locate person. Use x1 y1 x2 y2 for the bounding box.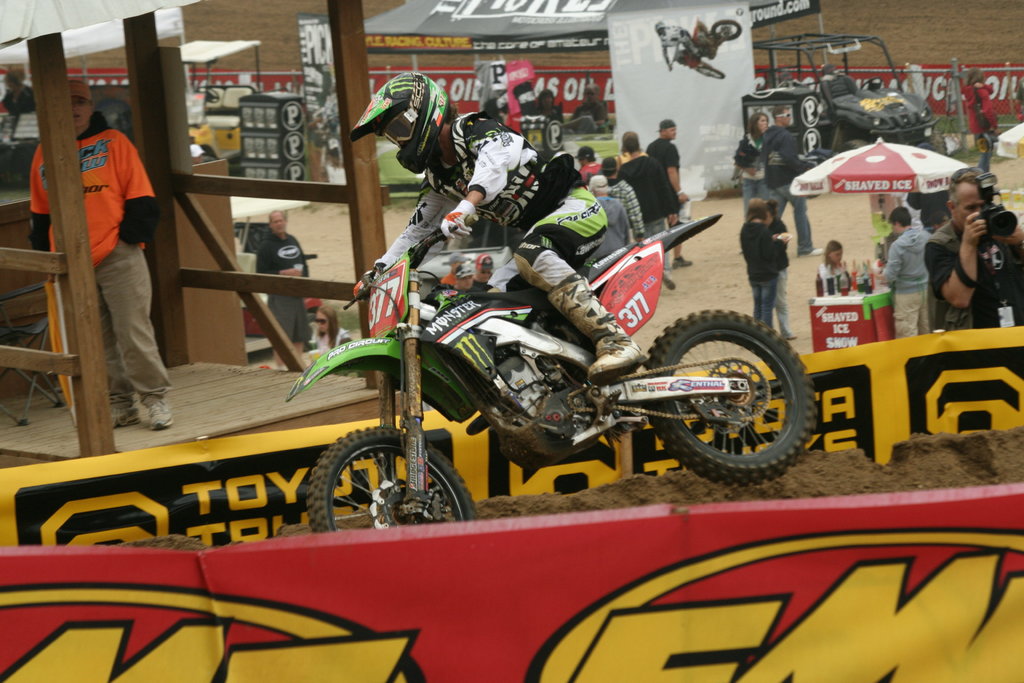
51 50 158 476.
